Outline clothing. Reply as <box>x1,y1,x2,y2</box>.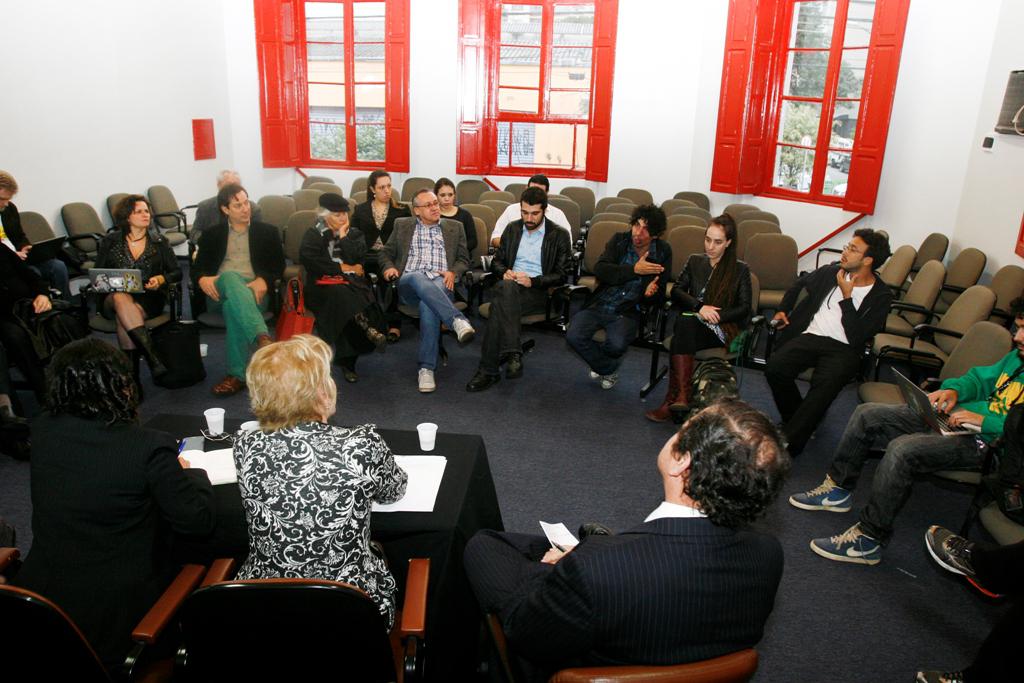
<box>482,218,580,373</box>.
